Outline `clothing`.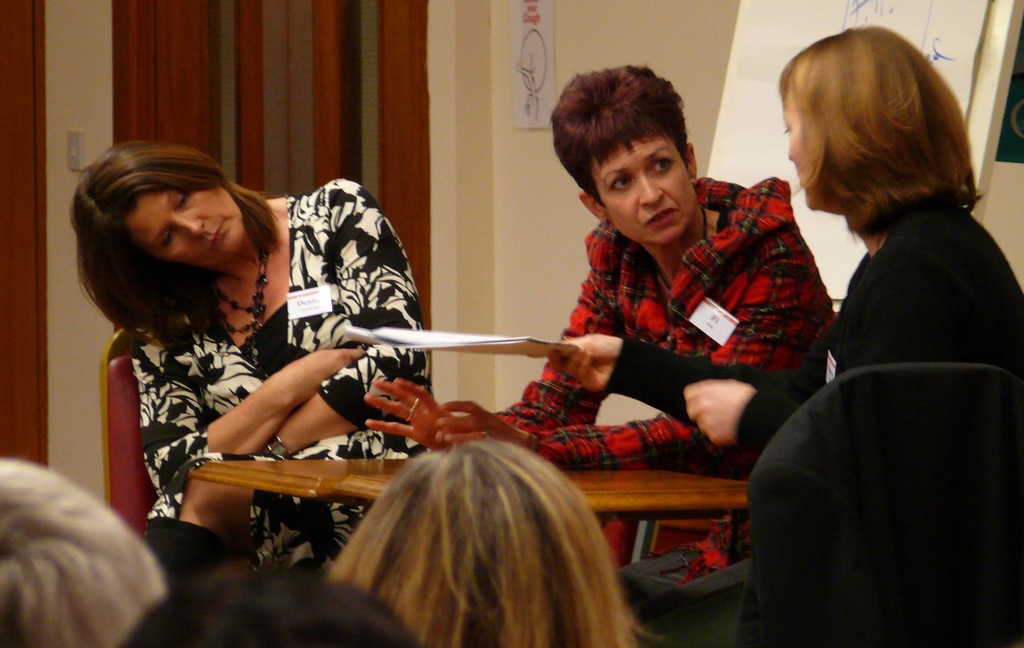
Outline: (473, 168, 843, 579).
